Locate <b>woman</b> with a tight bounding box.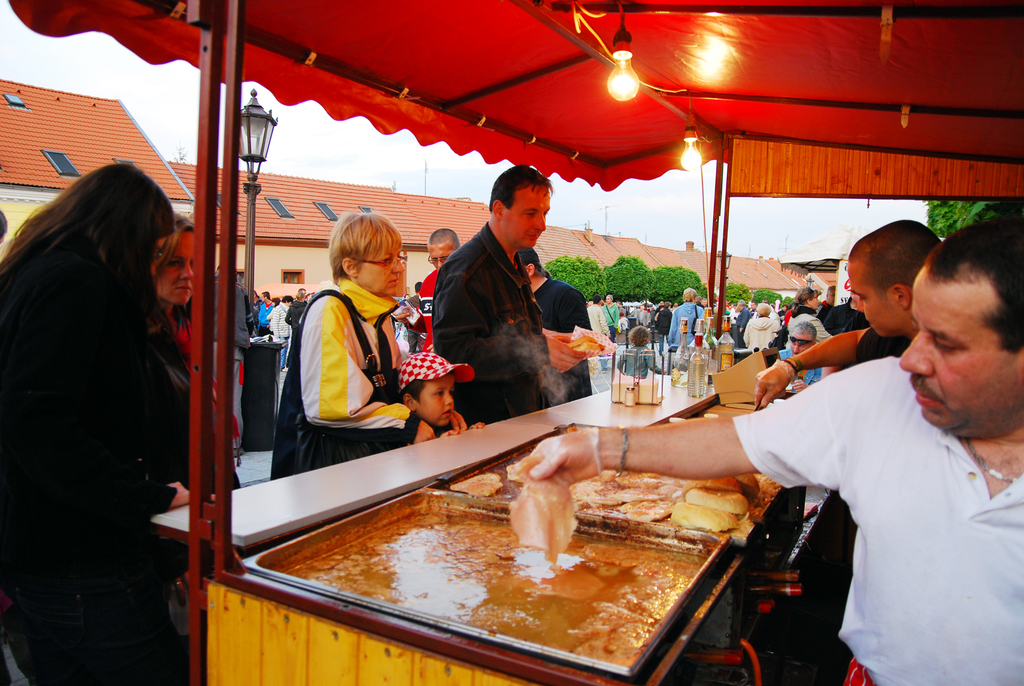
[781, 282, 836, 344].
